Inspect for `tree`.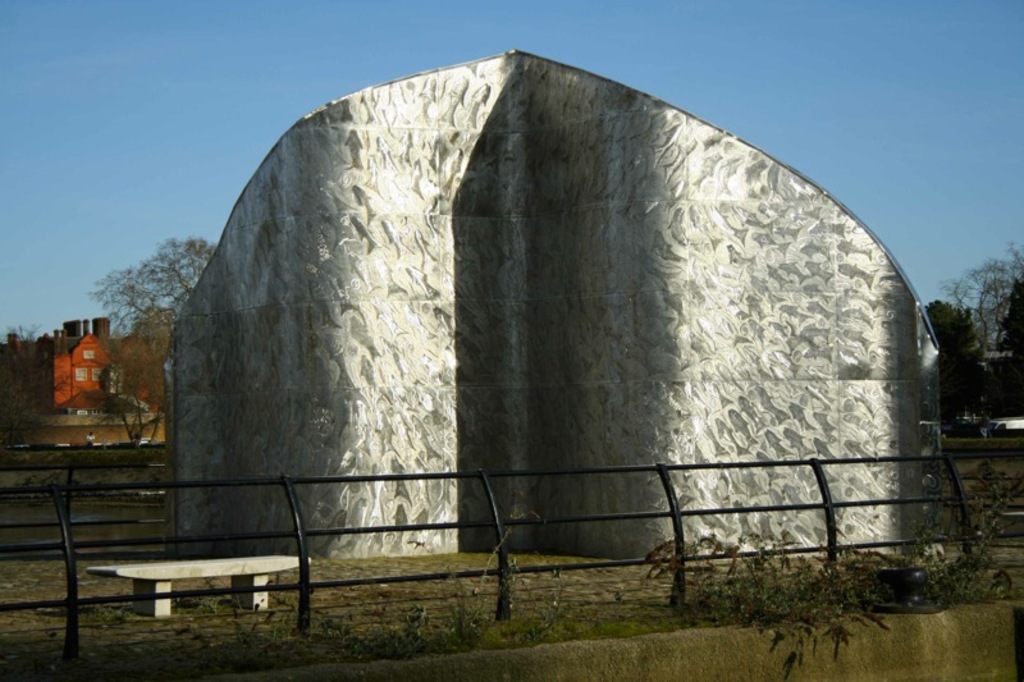
Inspection: detection(83, 235, 228, 472).
